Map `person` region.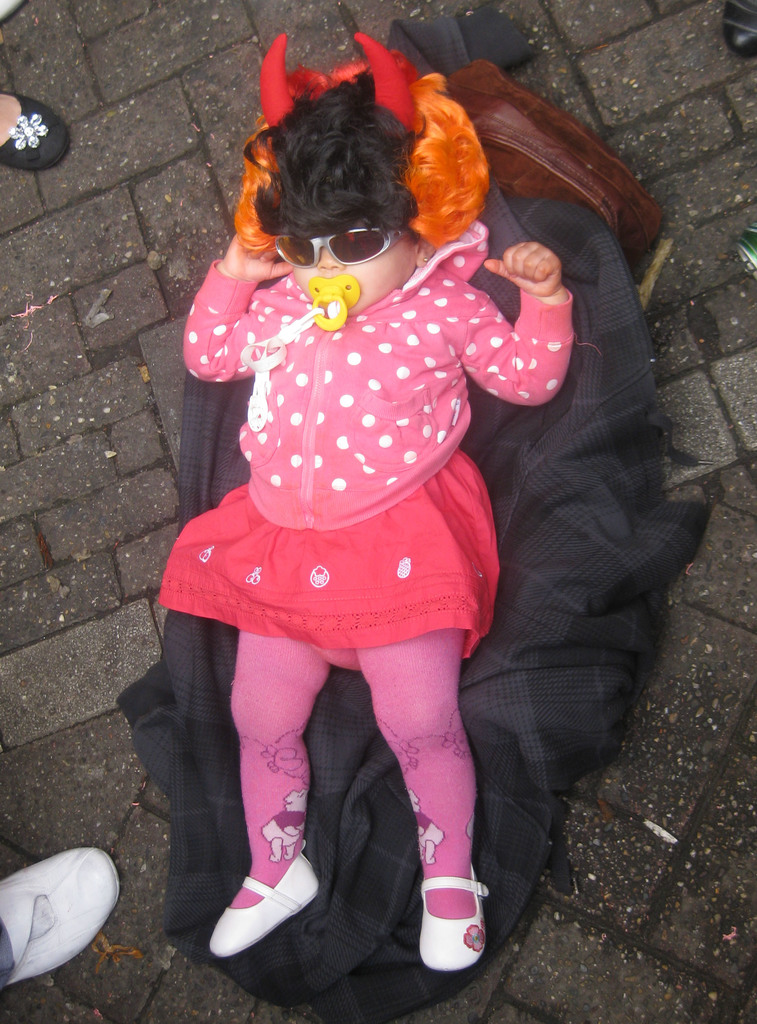
Mapped to BBox(0, 90, 78, 171).
